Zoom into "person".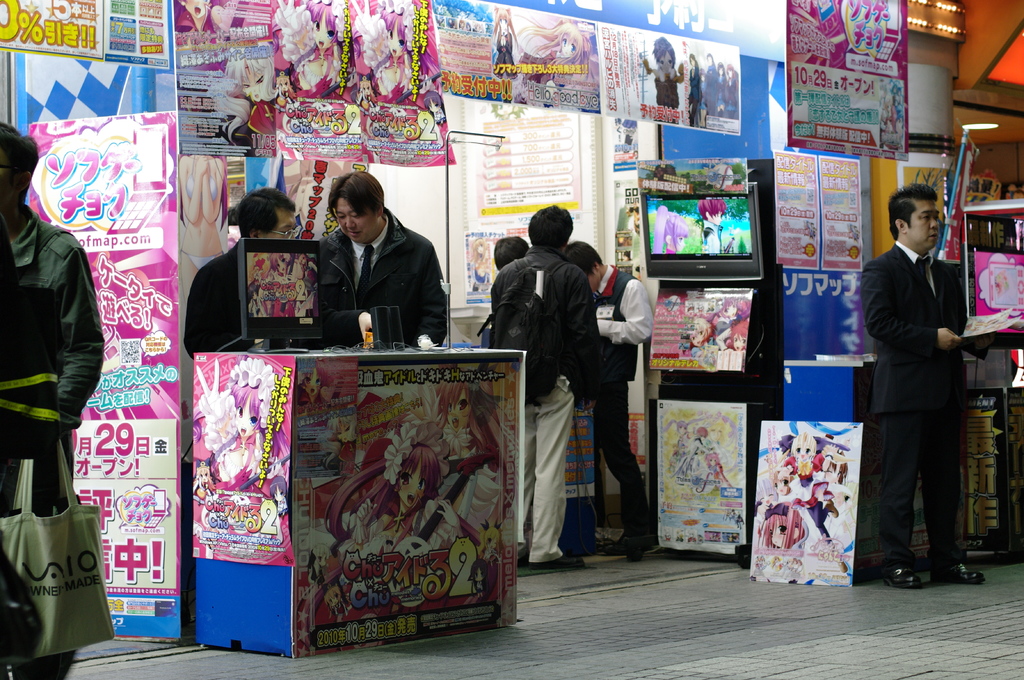
Zoom target: locate(698, 199, 730, 262).
